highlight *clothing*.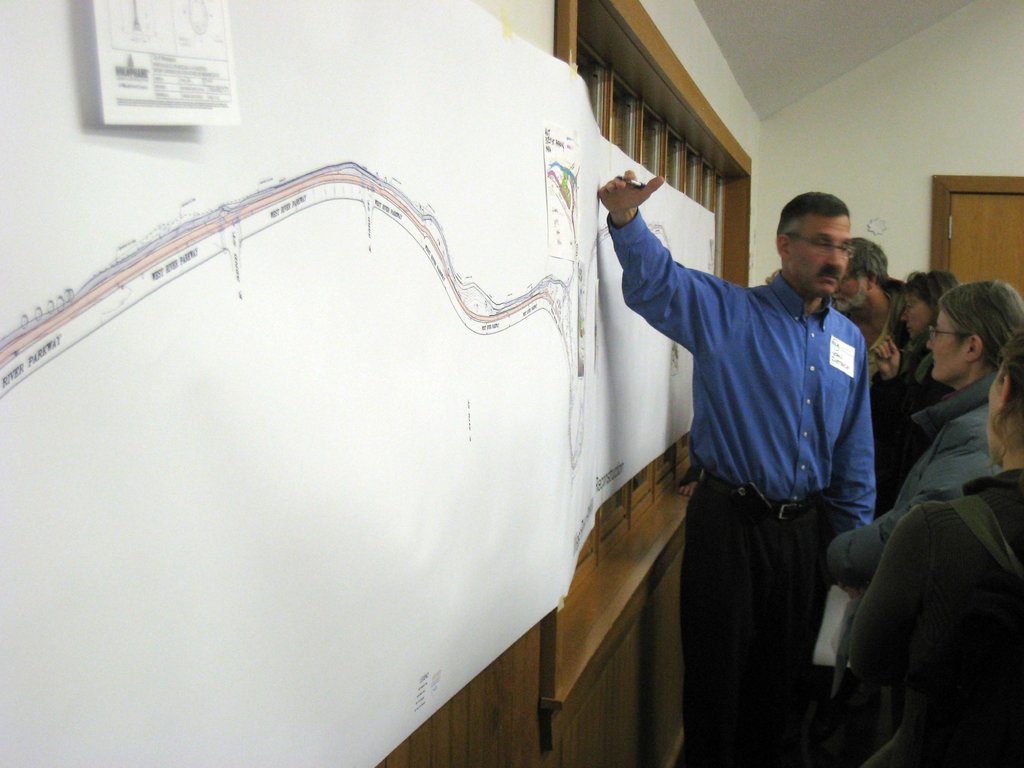
Highlighted region: (x1=840, y1=454, x2=1023, y2=767).
